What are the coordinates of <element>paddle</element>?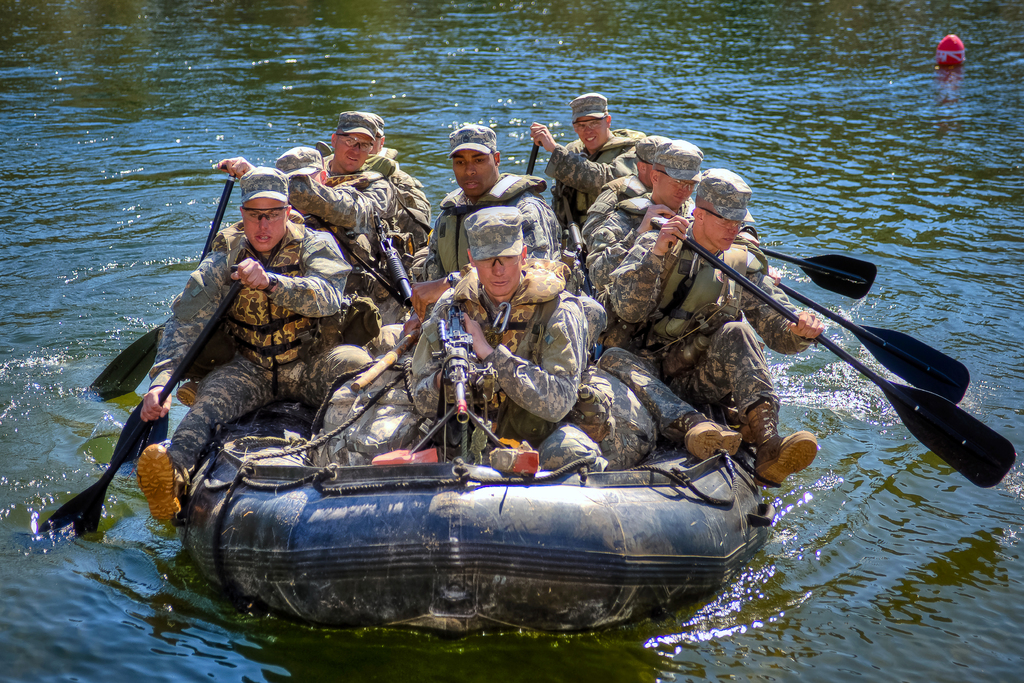
{"left": 42, "top": 268, "right": 267, "bottom": 533}.
